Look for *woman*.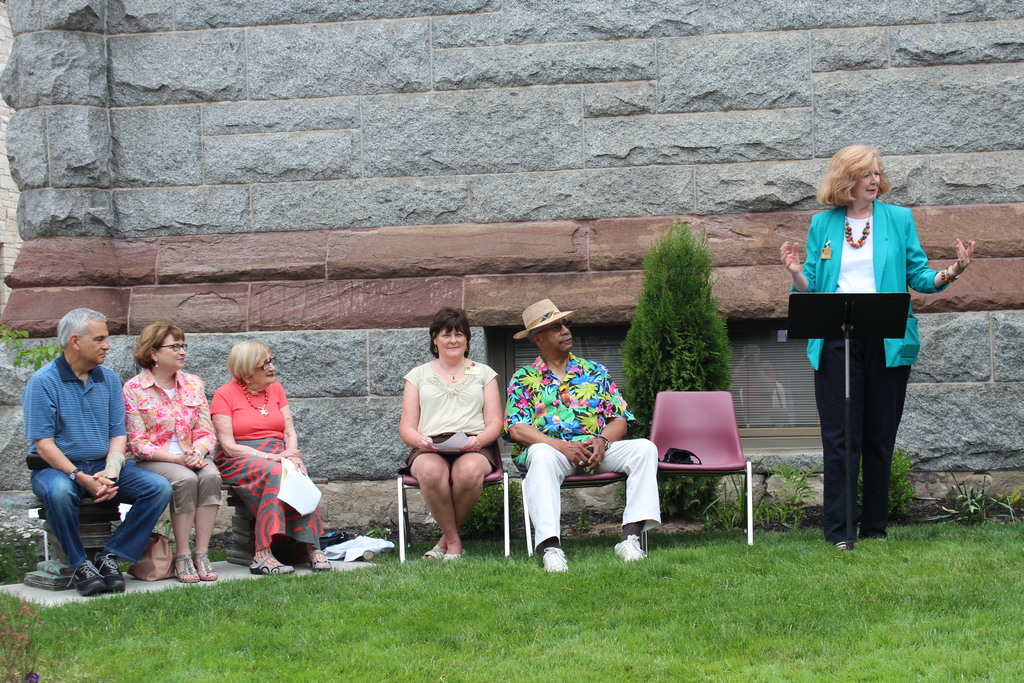
Found: detection(124, 334, 243, 588).
